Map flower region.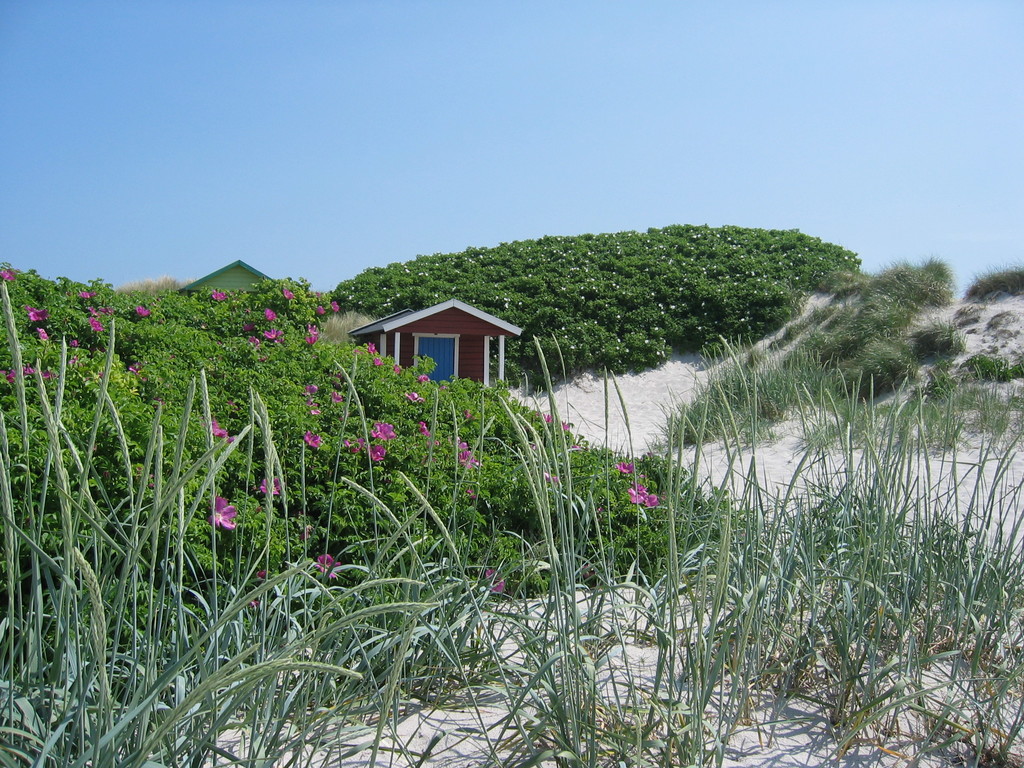
Mapped to {"x1": 280, "y1": 282, "x2": 293, "y2": 298}.
